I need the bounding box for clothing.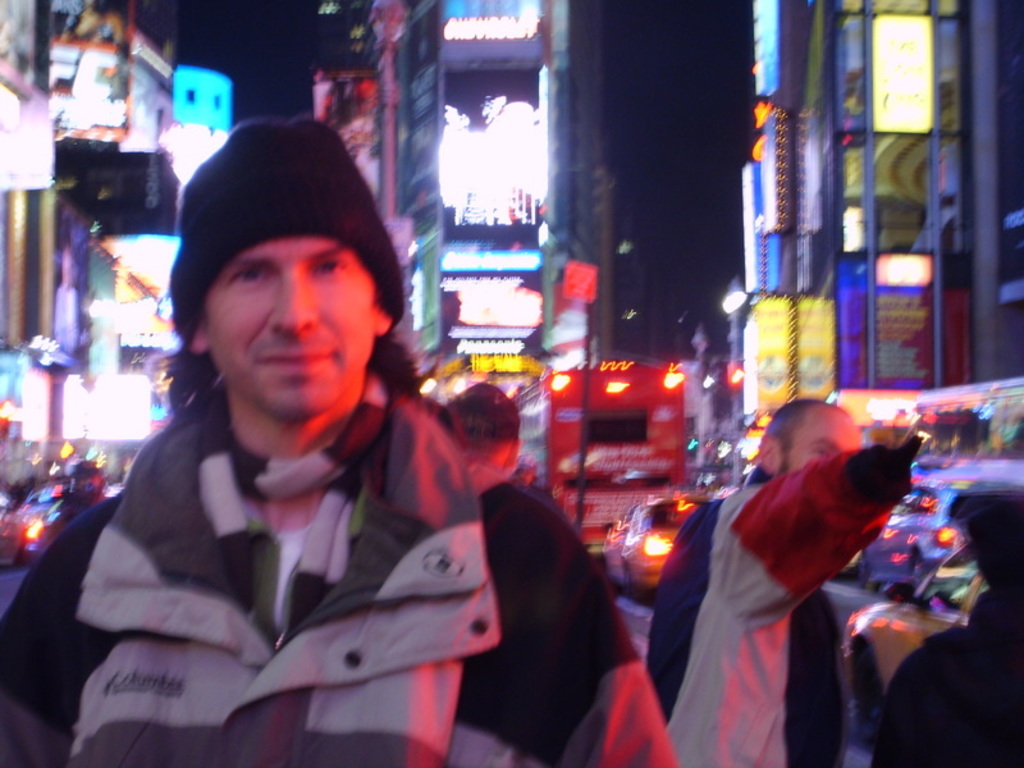
Here it is: detection(0, 362, 677, 767).
